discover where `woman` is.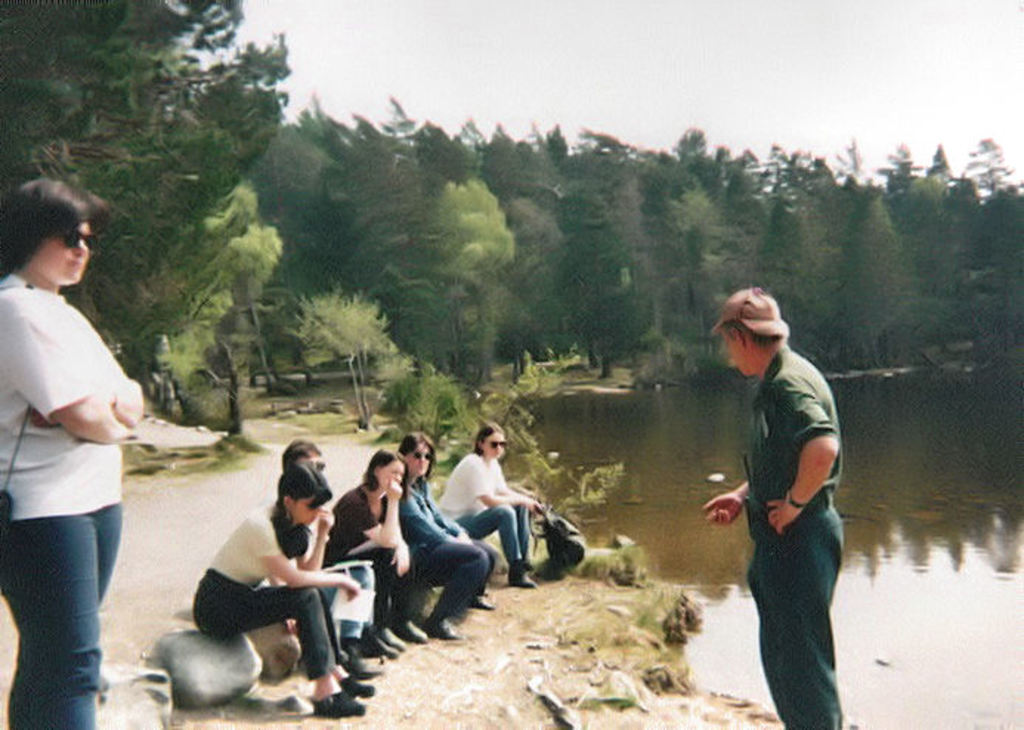
Discovered at {"left": 321, "top": 448, "right": 436, "bottom": 643}.
